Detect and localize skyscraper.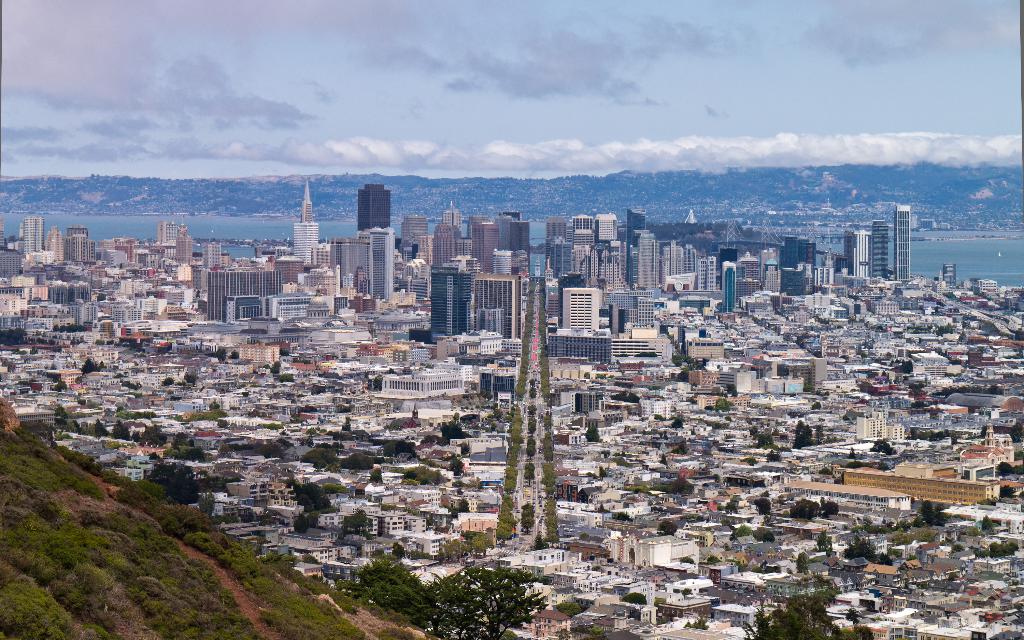
Localized at rect(755, 250, 781, 301).
